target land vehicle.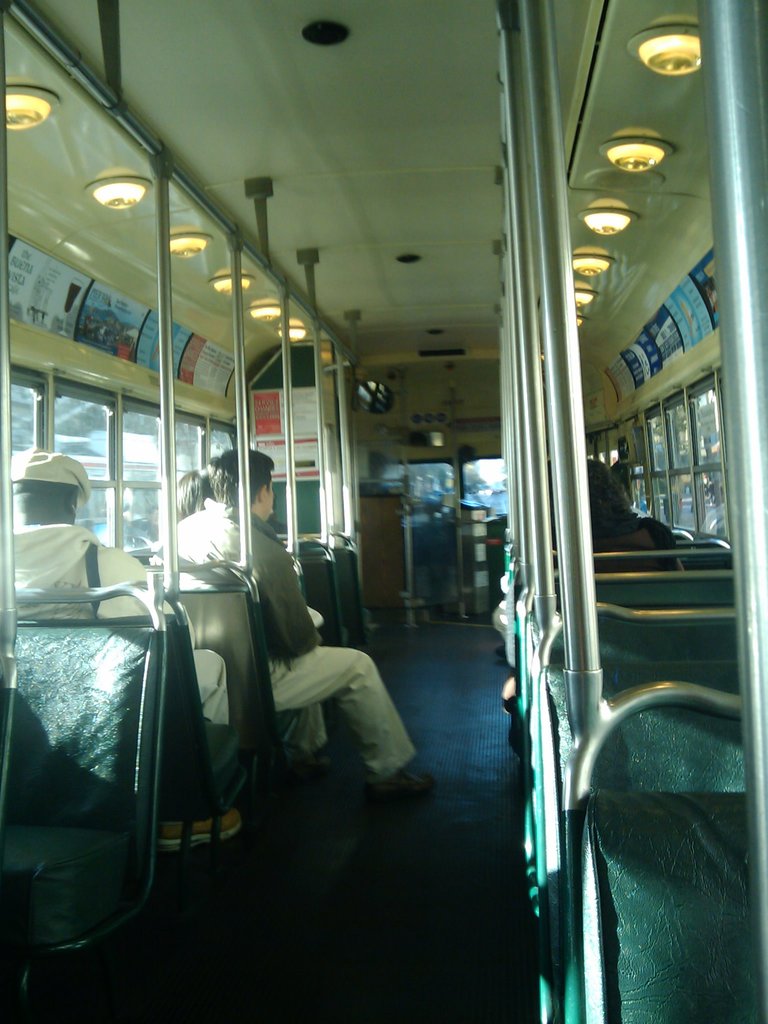
Target region: {"left": 0, "top": 0, "right": 767, "bottom": 1023}.
